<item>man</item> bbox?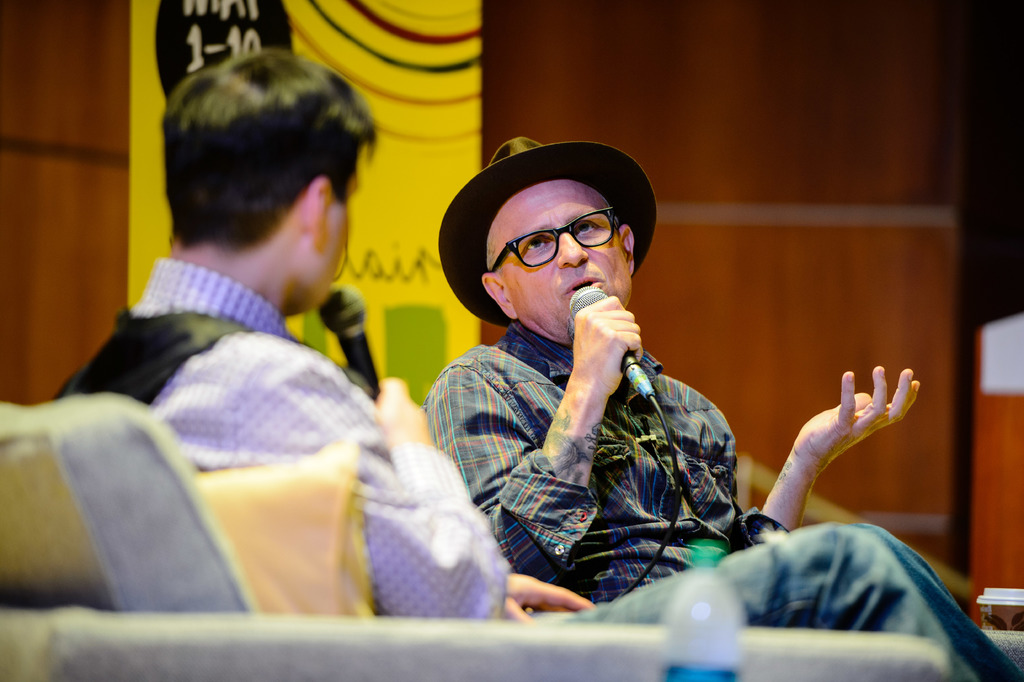
44 76 494 626
